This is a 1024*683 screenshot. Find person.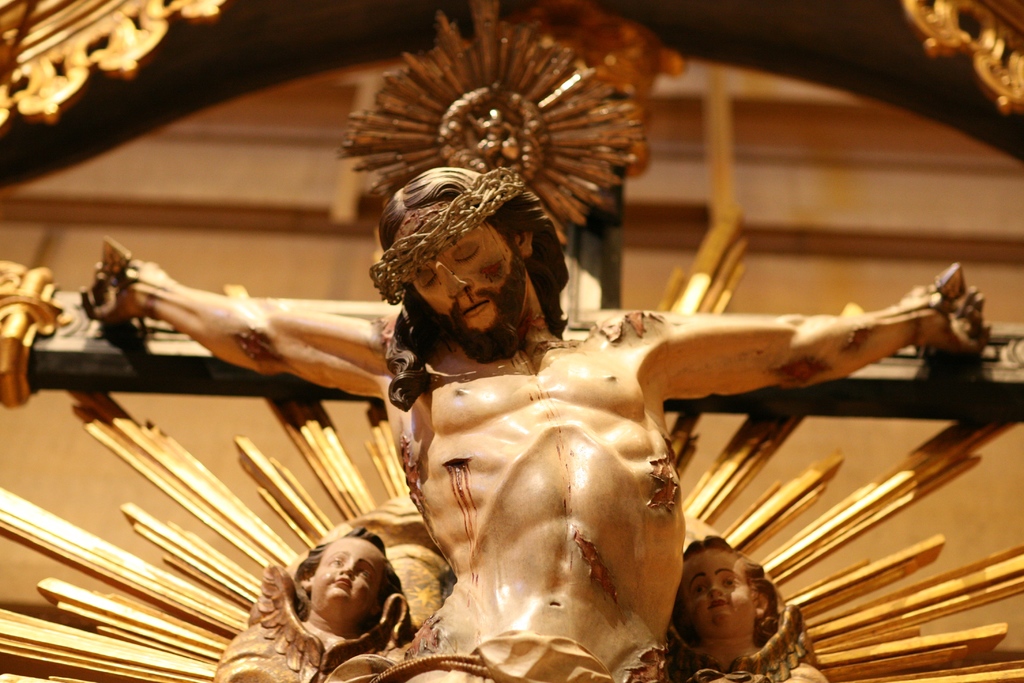
Bounding box: 186:109:902:666.
